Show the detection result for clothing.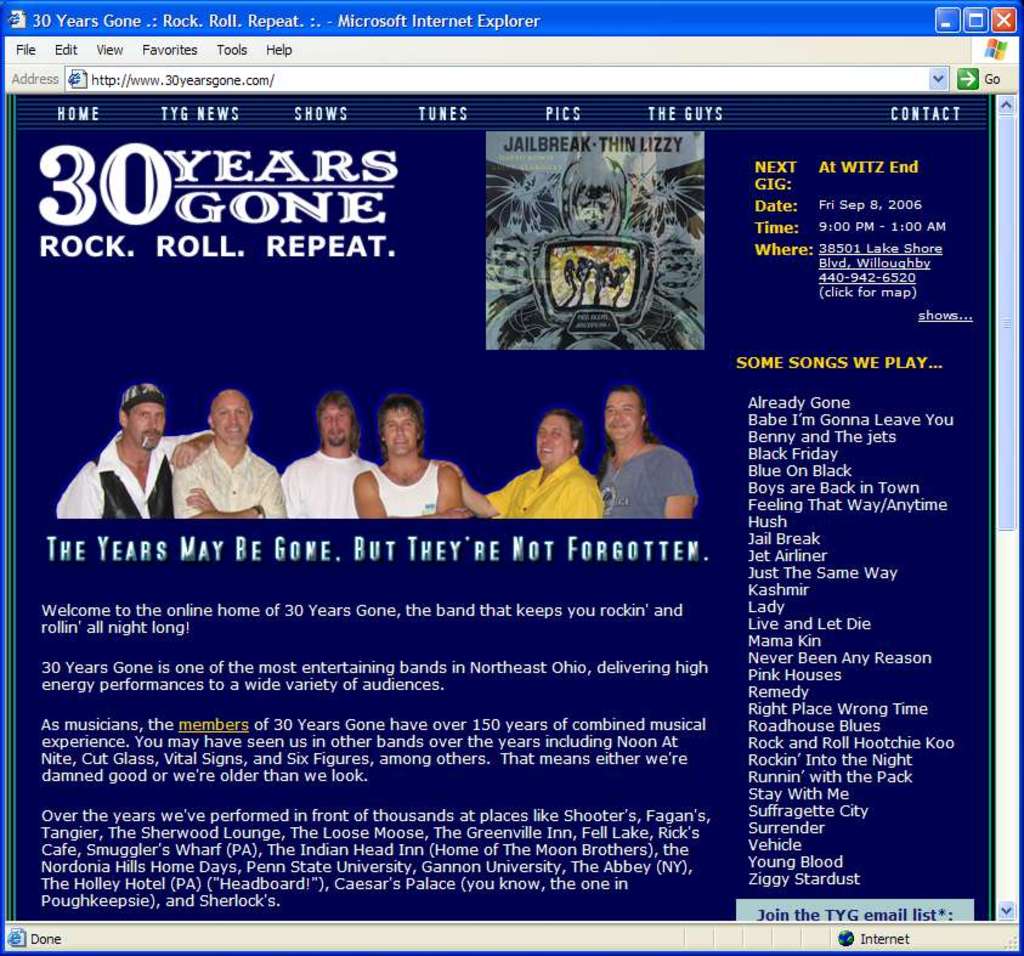
box=[374, 463, 439, 516].
